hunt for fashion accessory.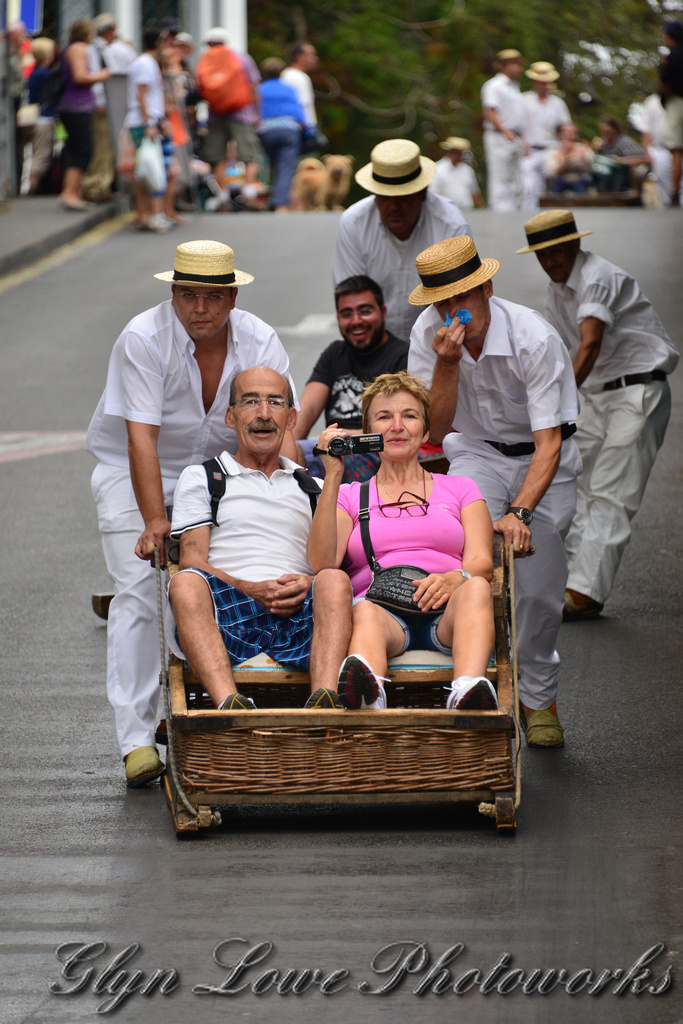
Hunted down at BBox(437, 133, 476, 152).
